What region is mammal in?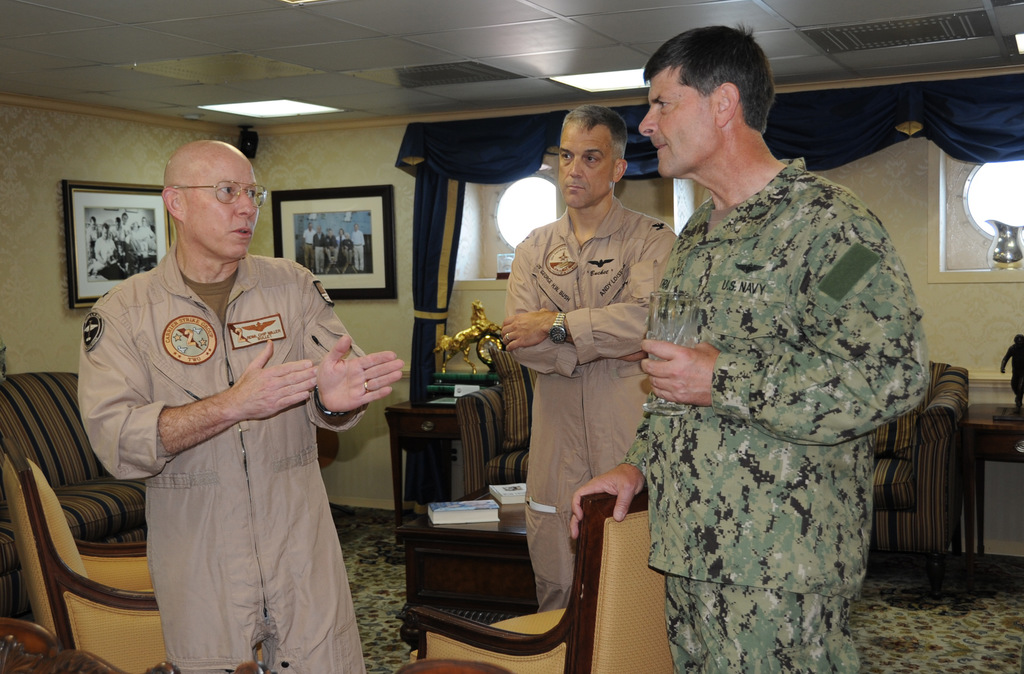
select_region(571, 22, 934, 673).
